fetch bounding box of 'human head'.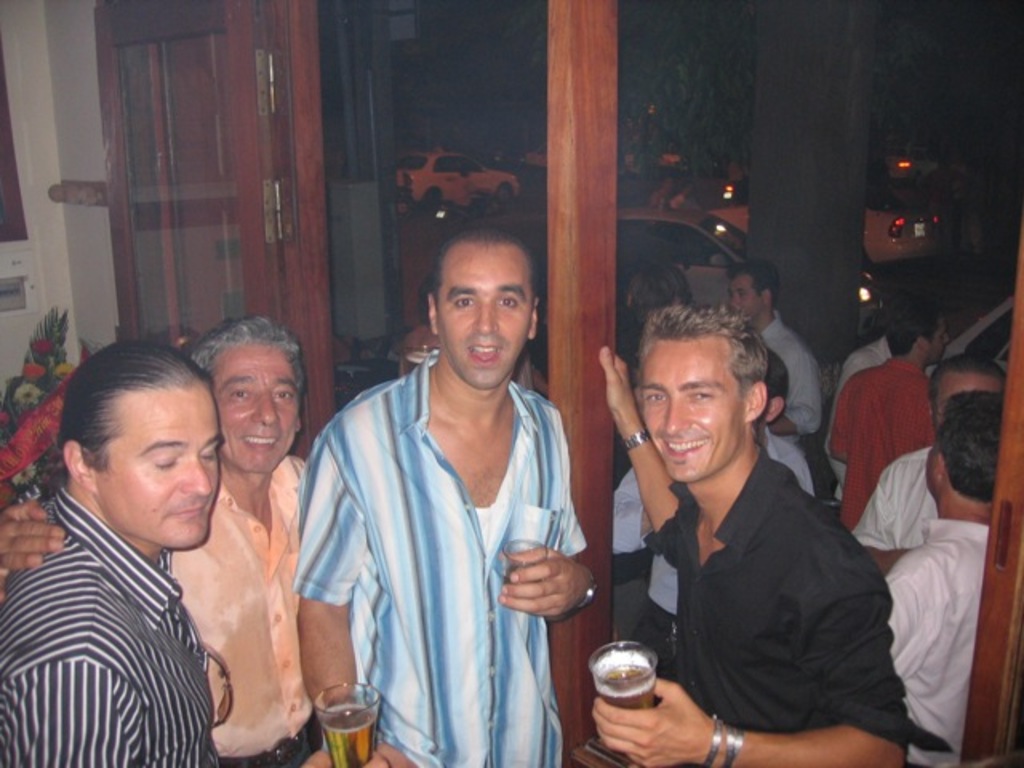
Bbox: (189, 307, 302, 478).
